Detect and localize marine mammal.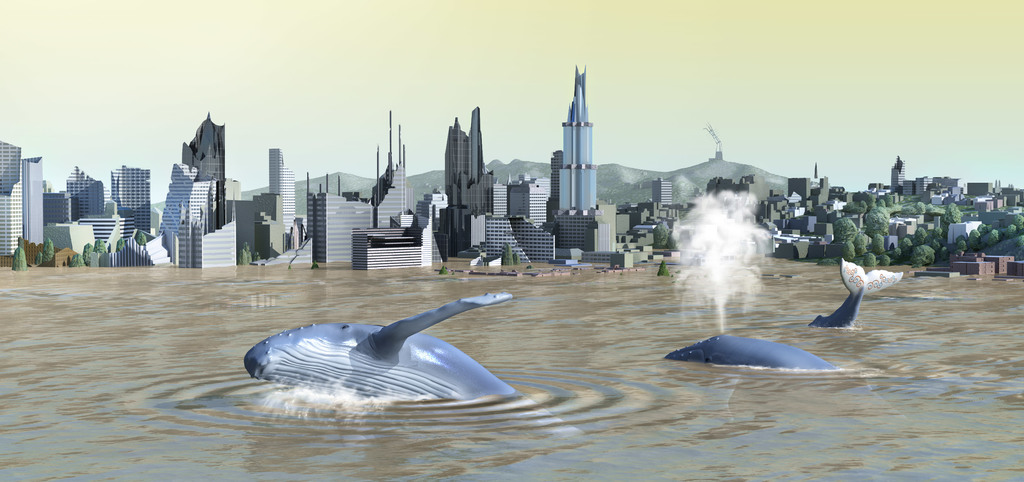
Localized at (left=806, top=255, right=909, bottom=325).
